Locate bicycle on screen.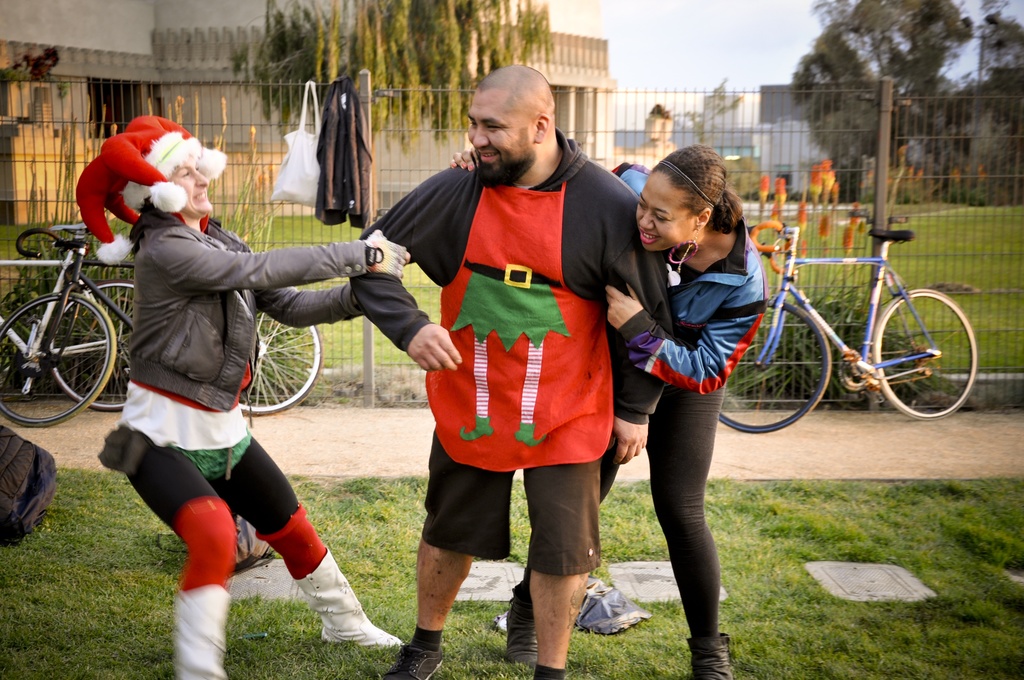
On screen at bbox=[0, 226, 328, 431].
